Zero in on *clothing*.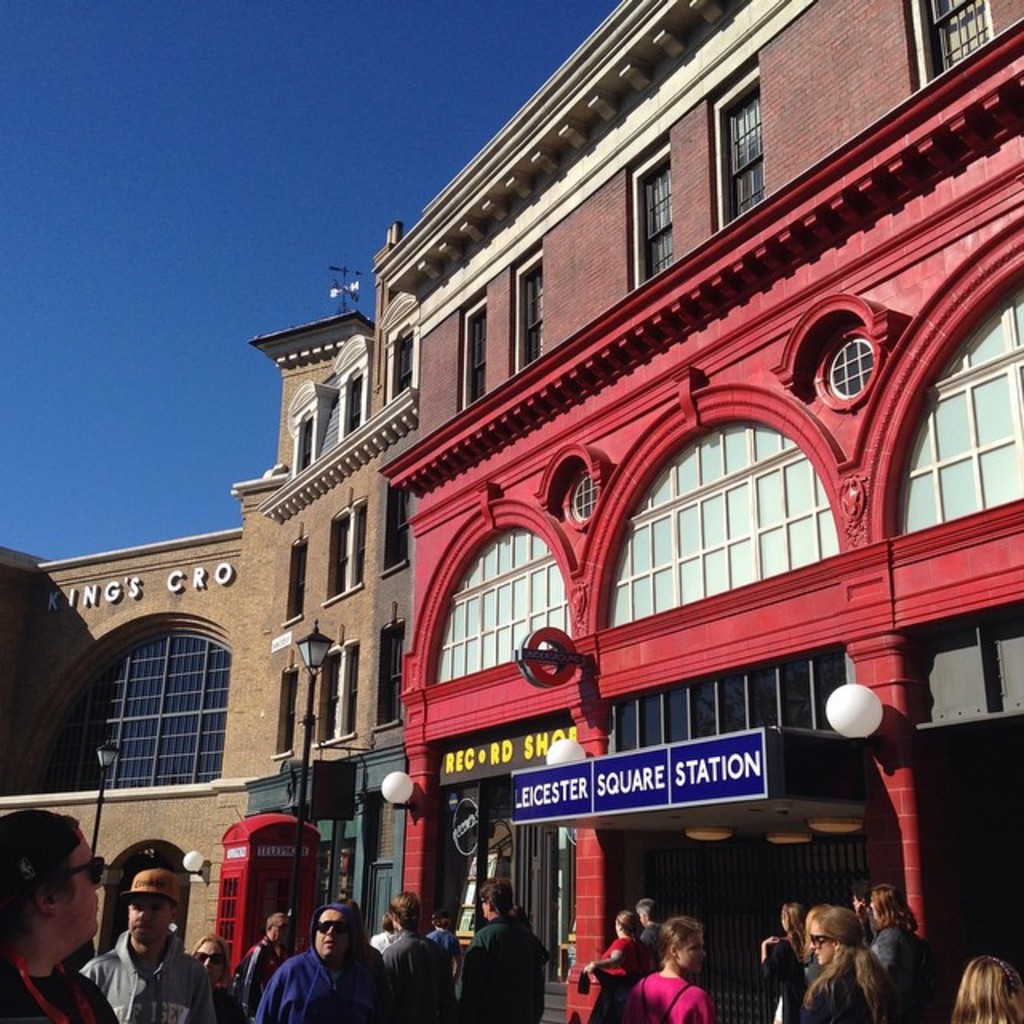
Zeroed in: box(262, 944, 374, 1022).
